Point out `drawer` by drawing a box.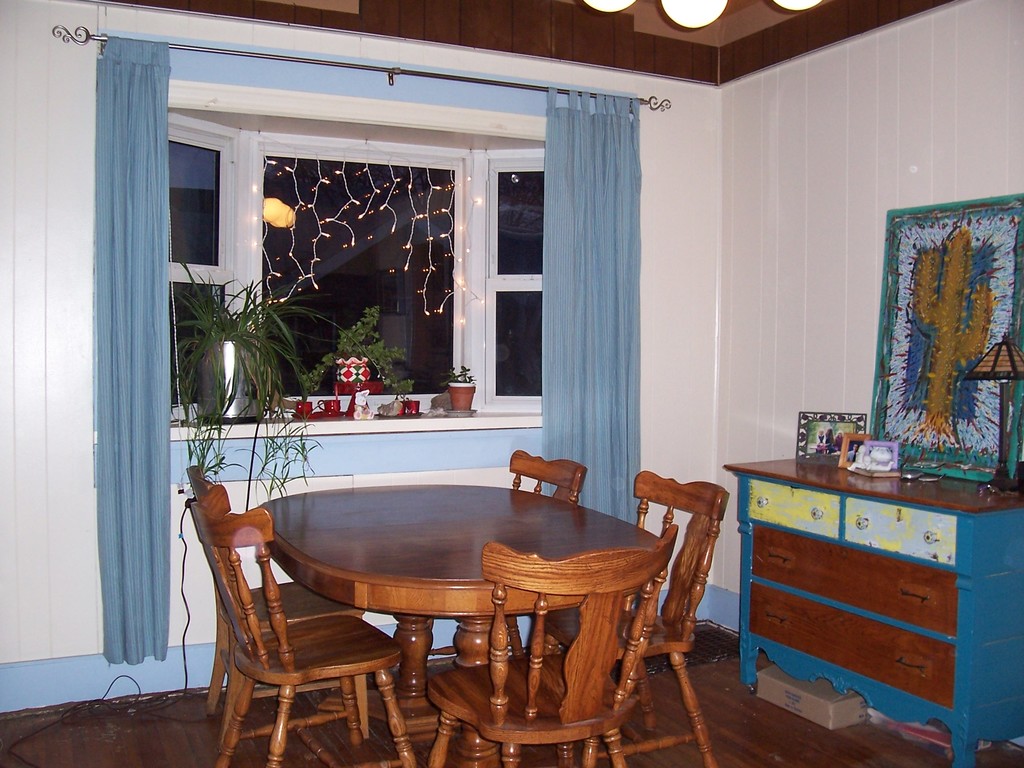
750,523,959,638.
